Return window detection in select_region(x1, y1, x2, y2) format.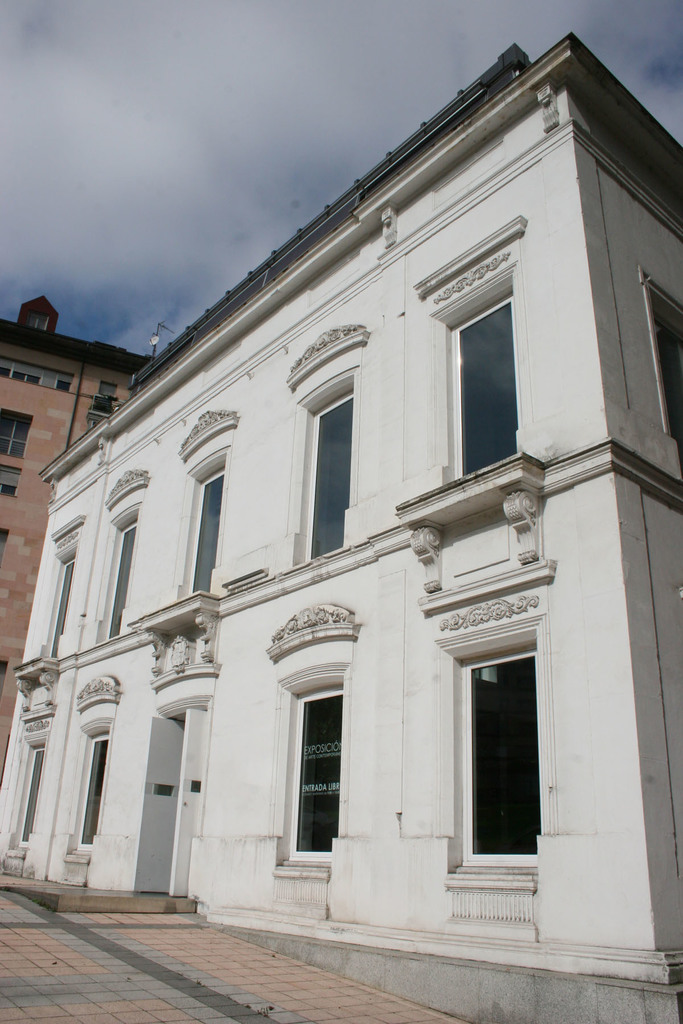
select_region(42, 557, 80, 660).
